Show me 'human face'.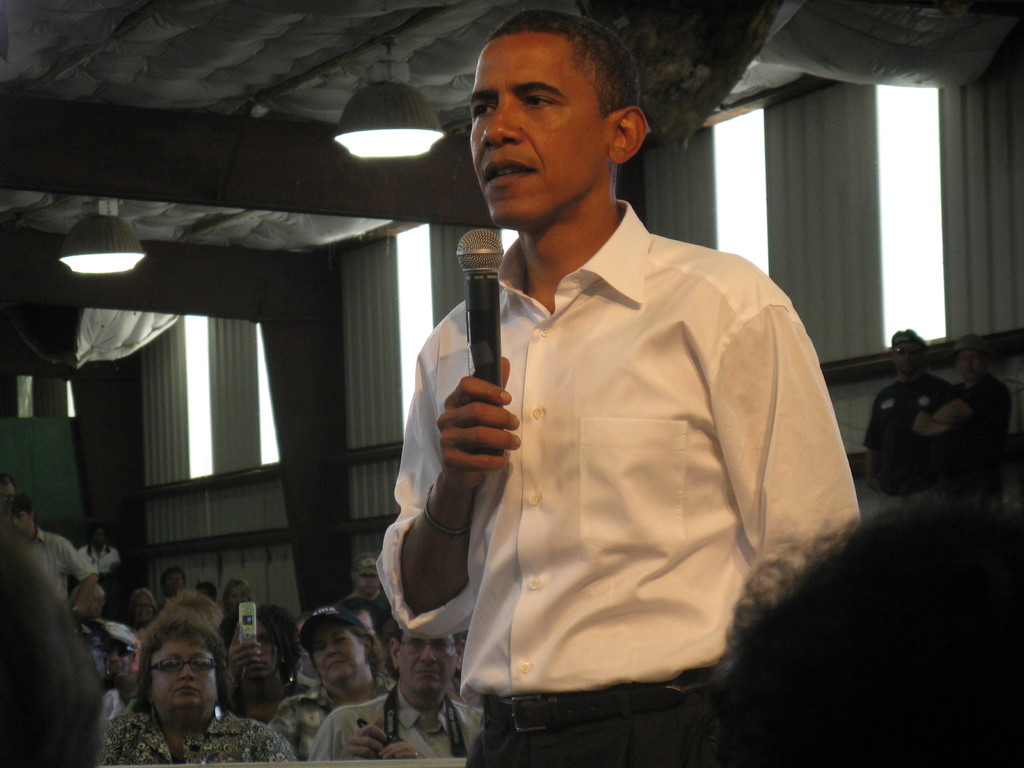
'human face' is here: box=[469, 31, 611, 223].
